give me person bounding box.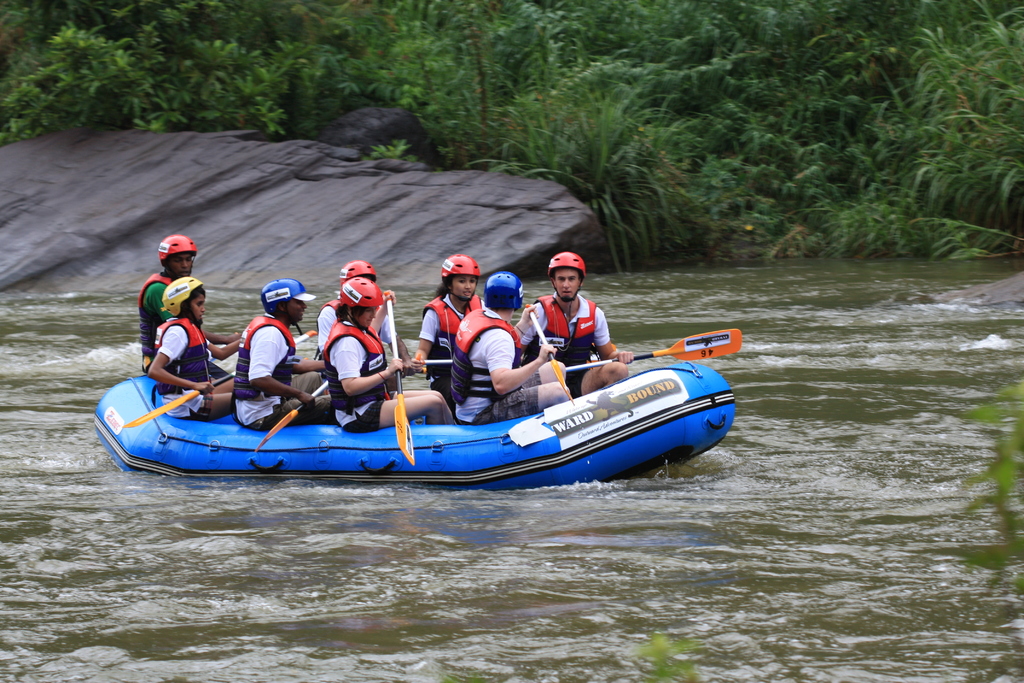
box=[320, 270, 456, 443].
